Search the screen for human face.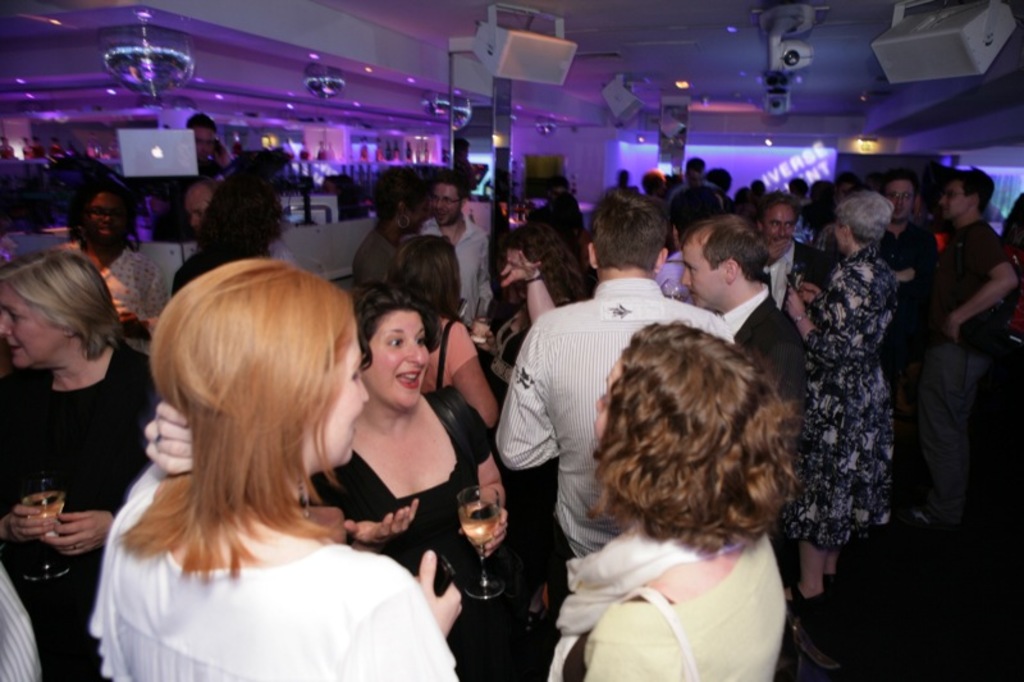
Found at box(428, 184, 457, 228).
